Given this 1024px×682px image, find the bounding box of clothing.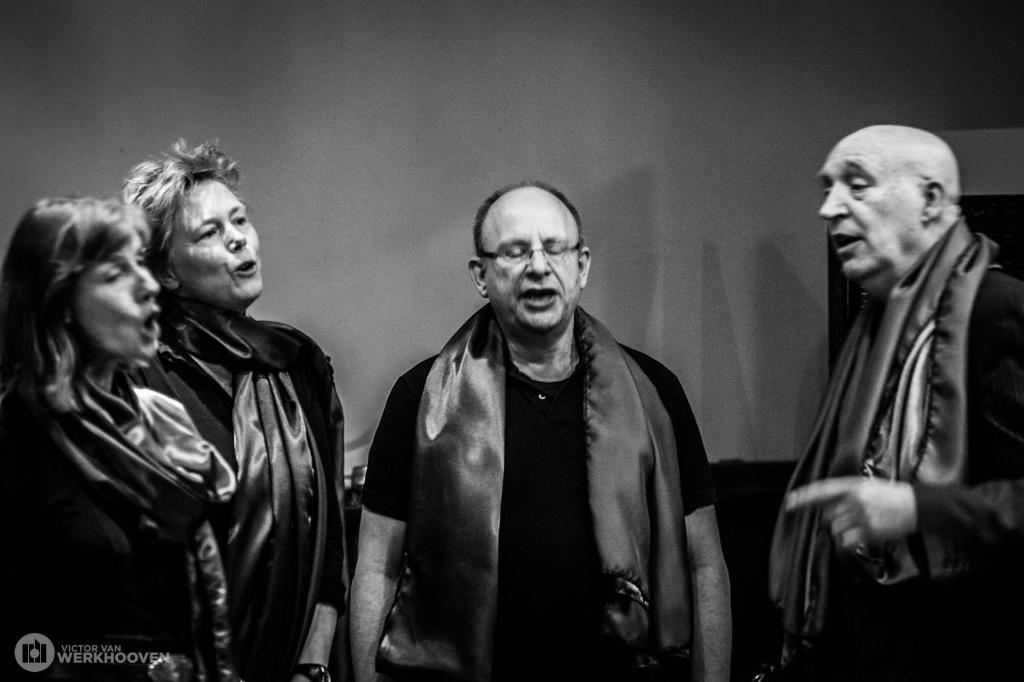
locate(0, 387, 237, 676).
